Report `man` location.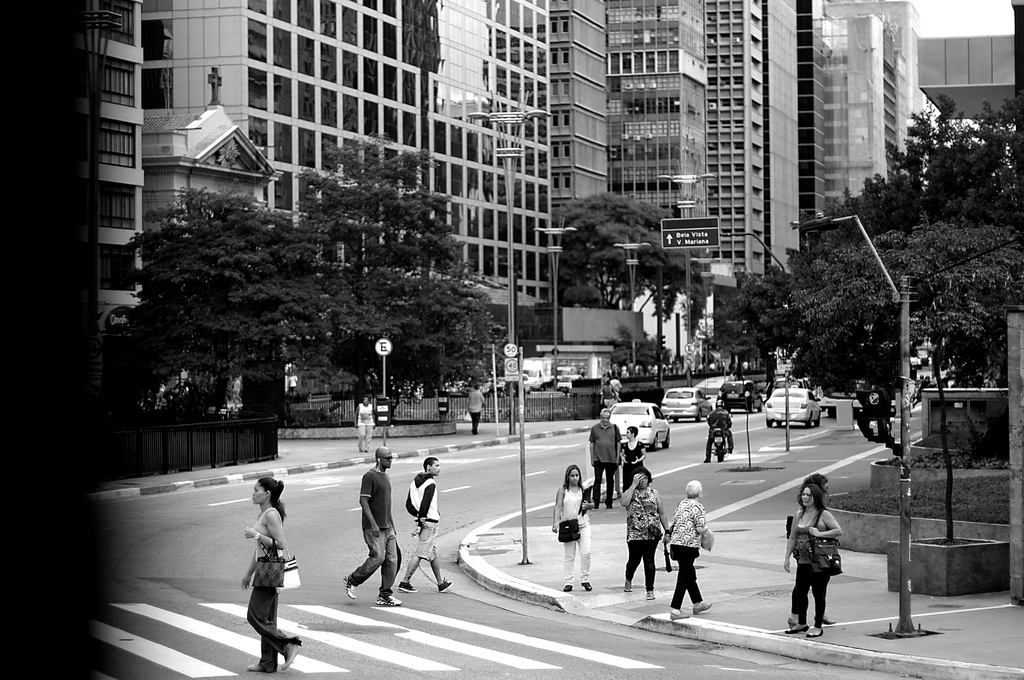
Report: (left=467, top=385, right=486, bottom=436).
